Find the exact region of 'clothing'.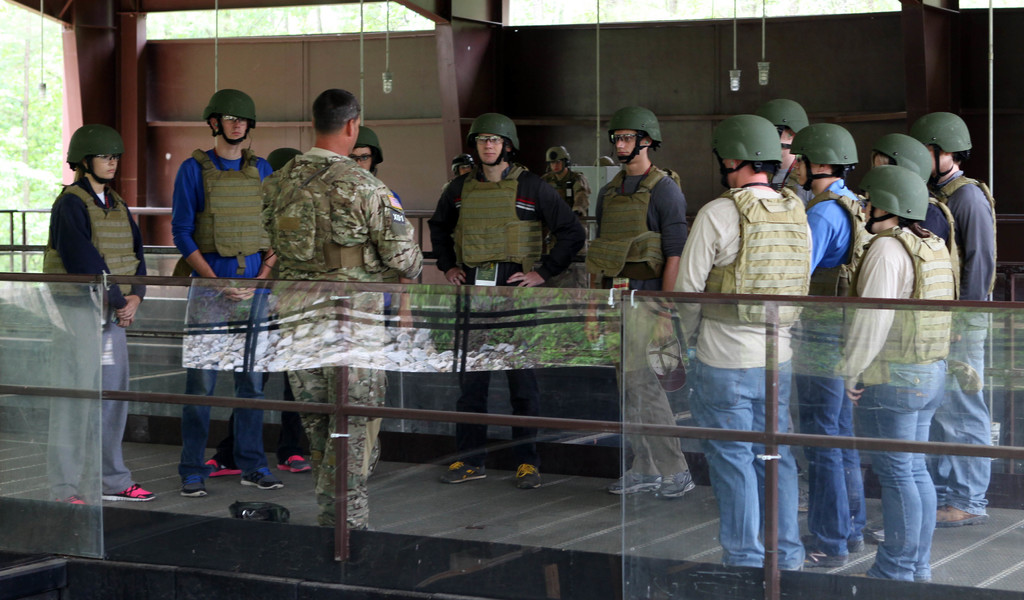
Exact region: select_region(384, 189, 403, 326).
